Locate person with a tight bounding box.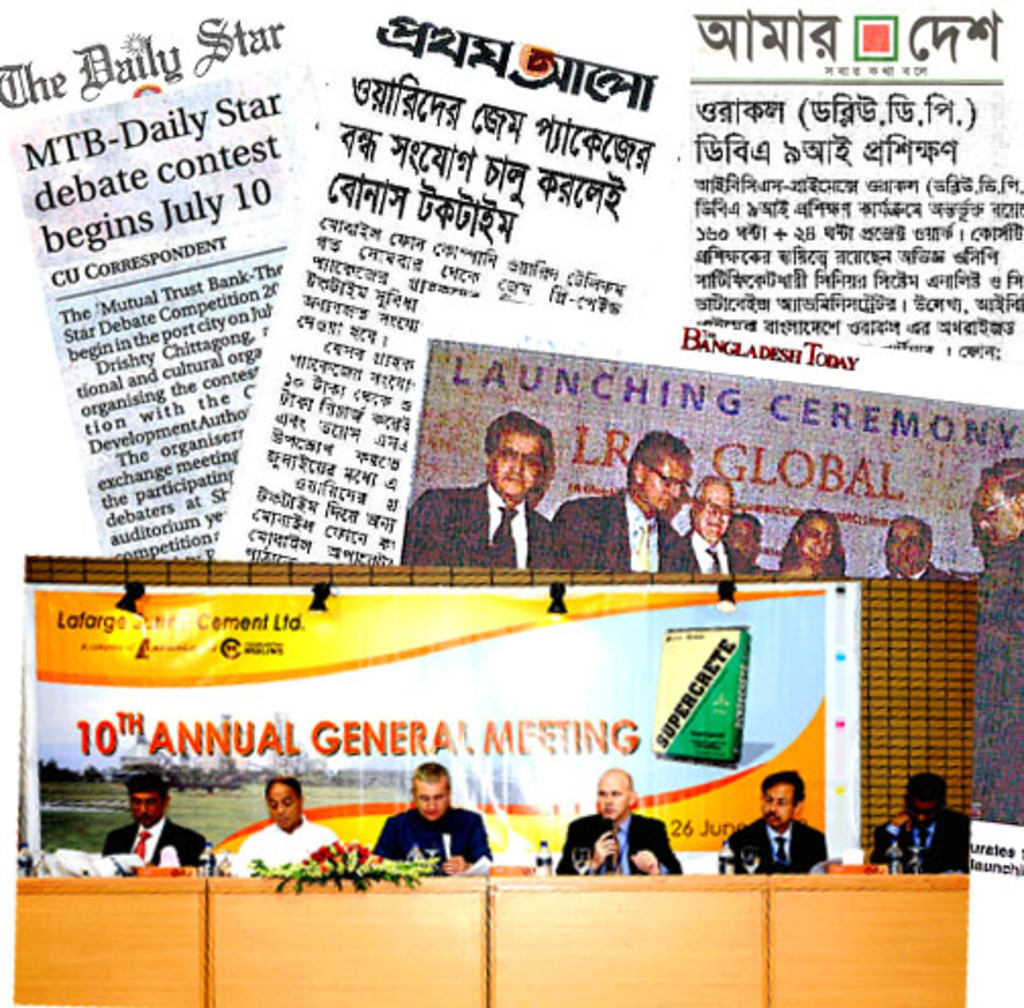
crop(395, 403, 554, 568).
